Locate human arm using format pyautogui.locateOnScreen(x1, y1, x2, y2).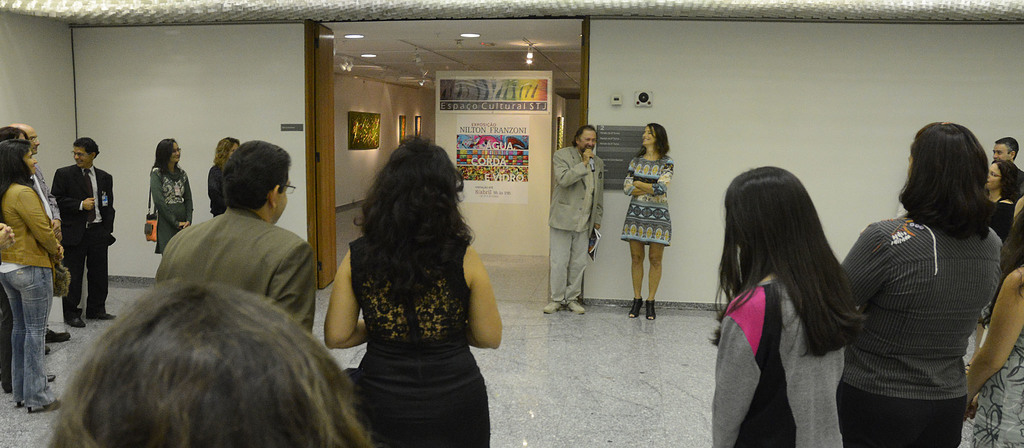
pyautogui.locateOnScreen(1000, 201, 1023, 225).
